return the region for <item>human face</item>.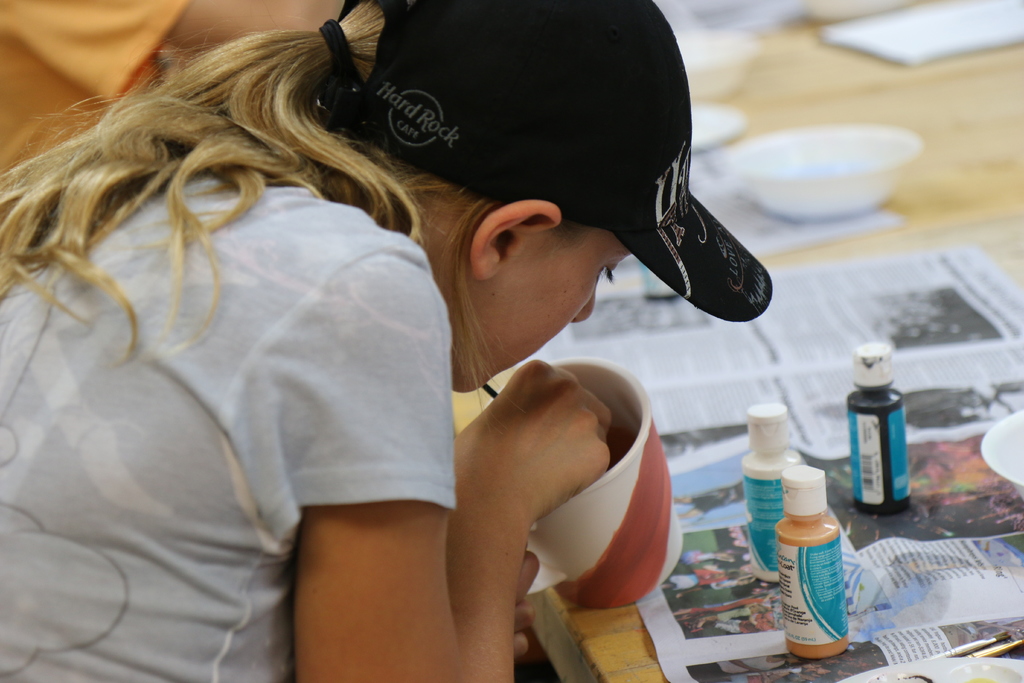
<region>452, 215, 632, 383</region>.
